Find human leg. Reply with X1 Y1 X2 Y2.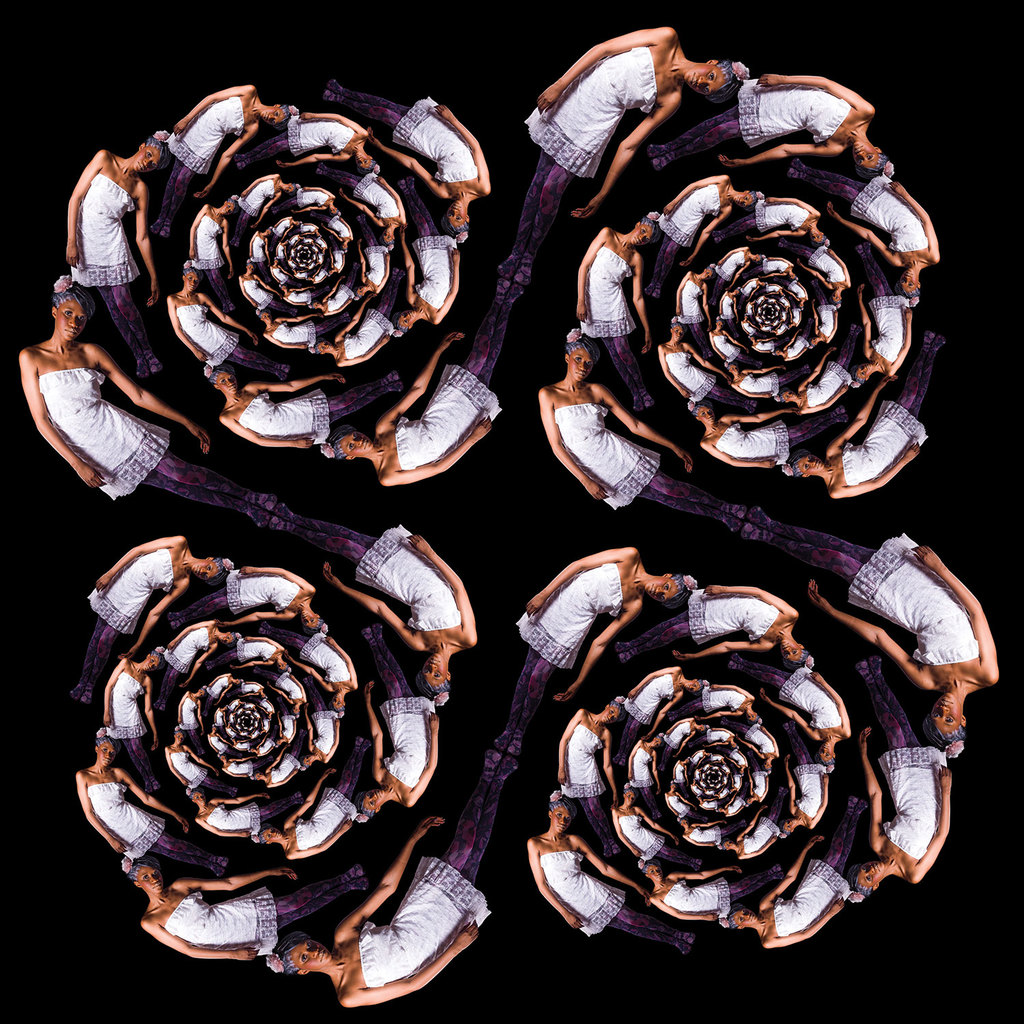
397 175 438 233.
